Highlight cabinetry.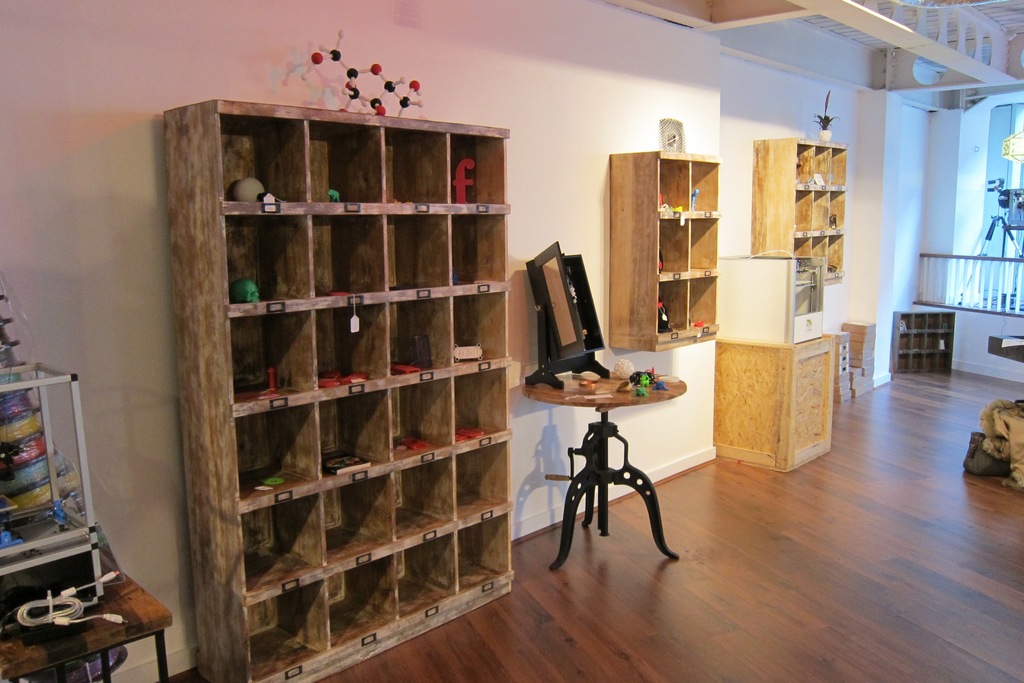
Highlighted region: 746/134/854/288.
